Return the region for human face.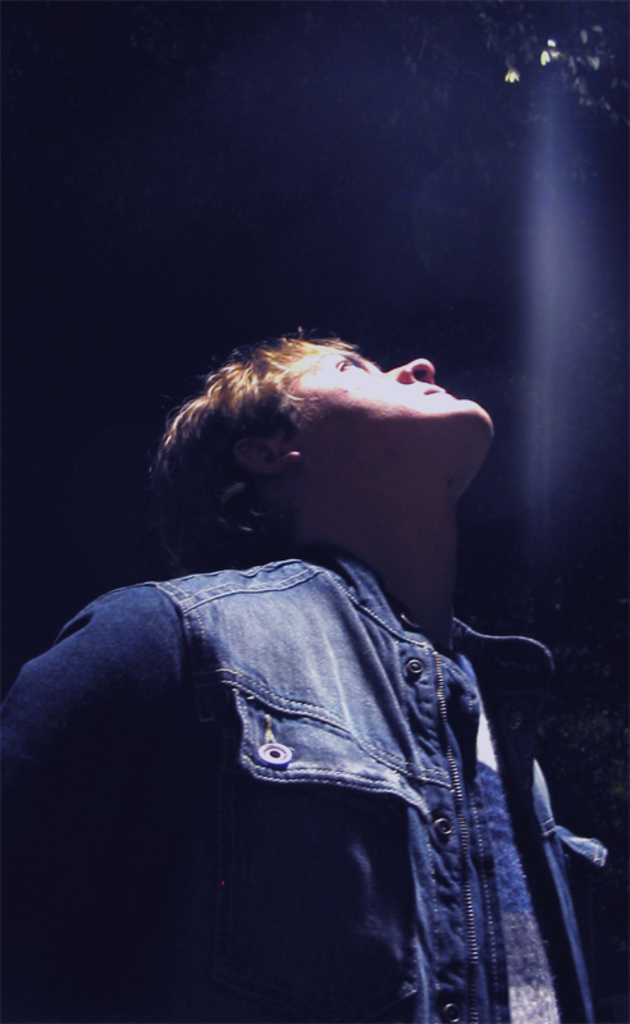
287,346,492,442.
